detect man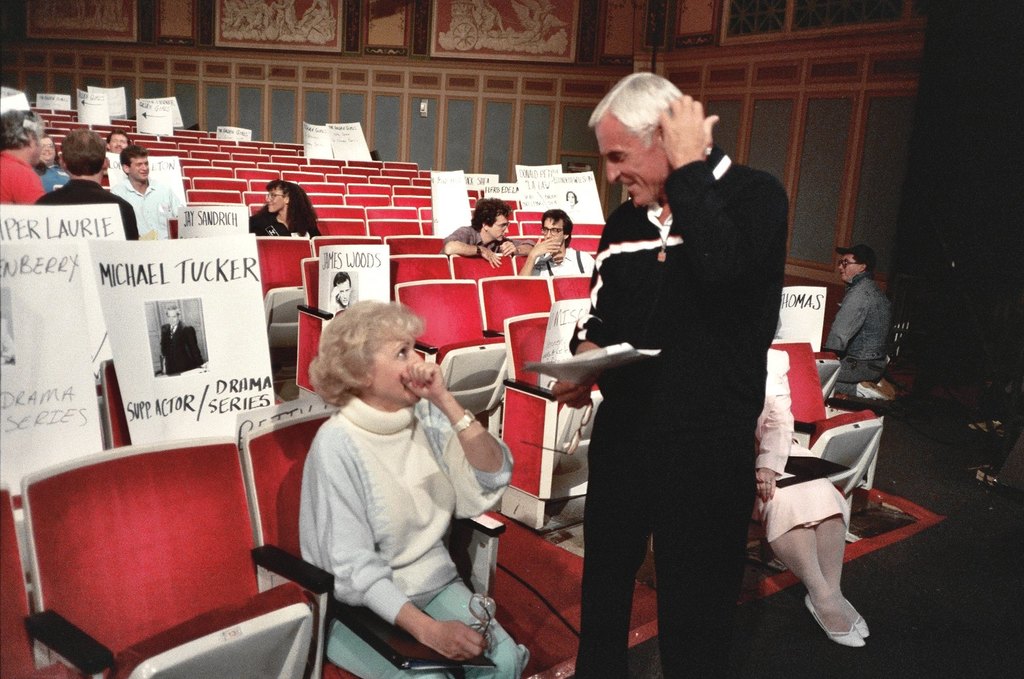
box=[440, 196, 535, 267]
